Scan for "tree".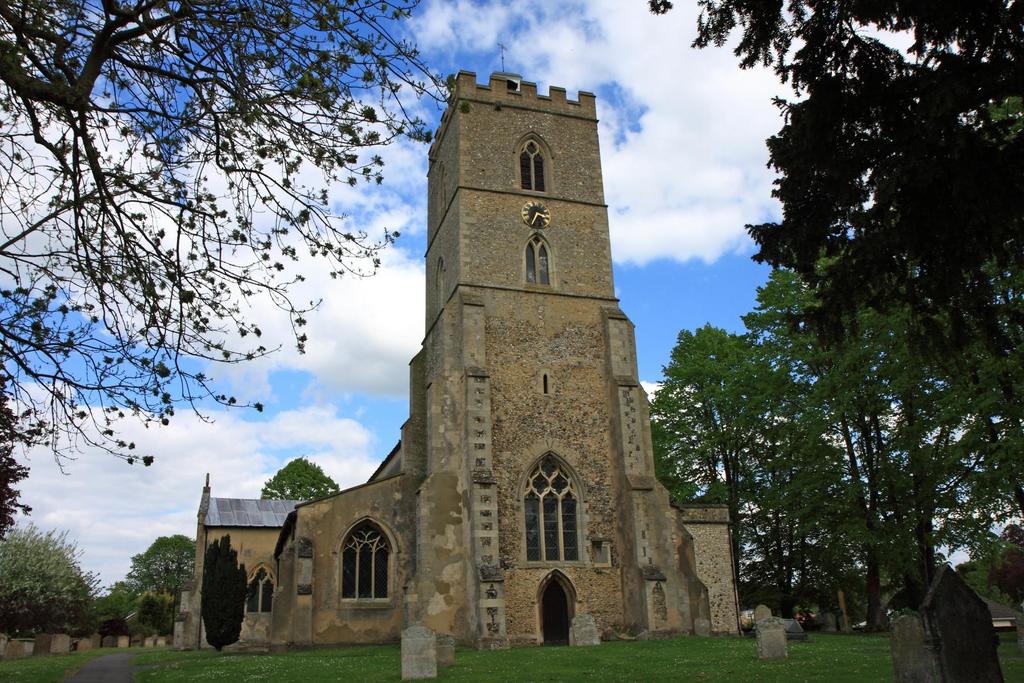
Scan result: l=92, t=533, r=195, b=630.
